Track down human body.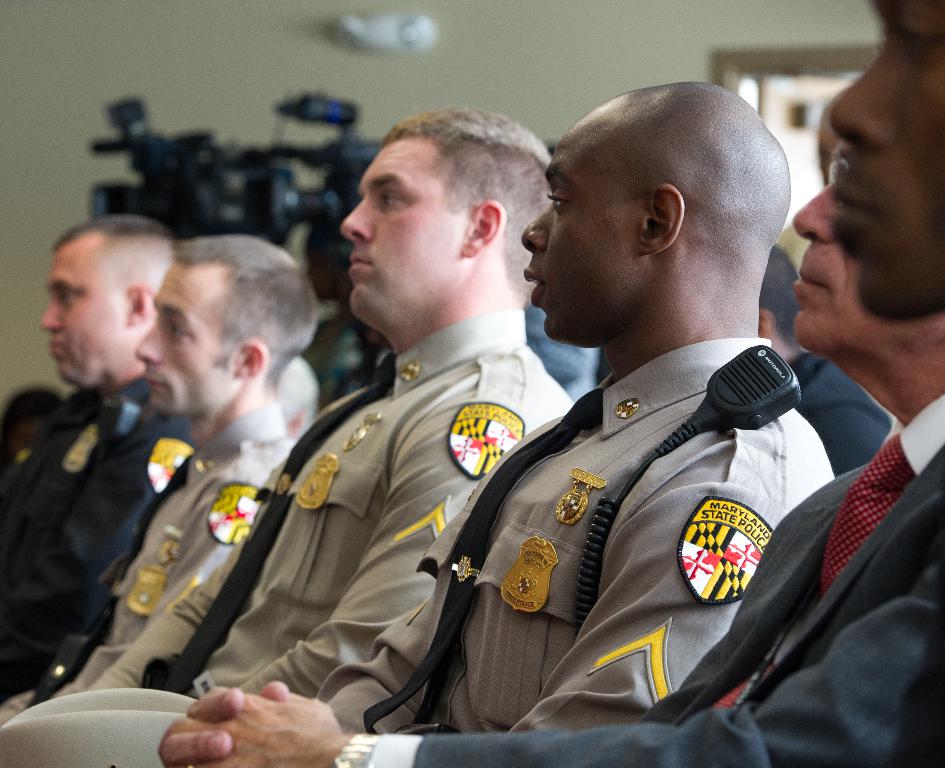
Tracked to Rect(826, 0, 944, 767).
